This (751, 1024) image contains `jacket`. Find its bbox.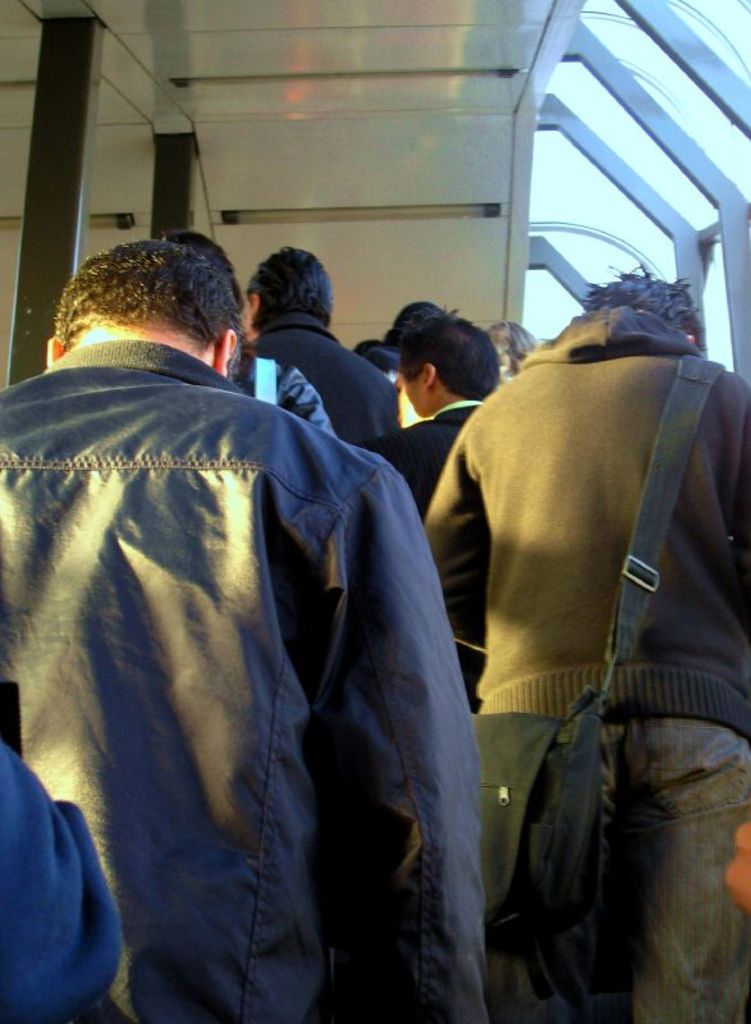
locate(0, 338, 534, 1023).
